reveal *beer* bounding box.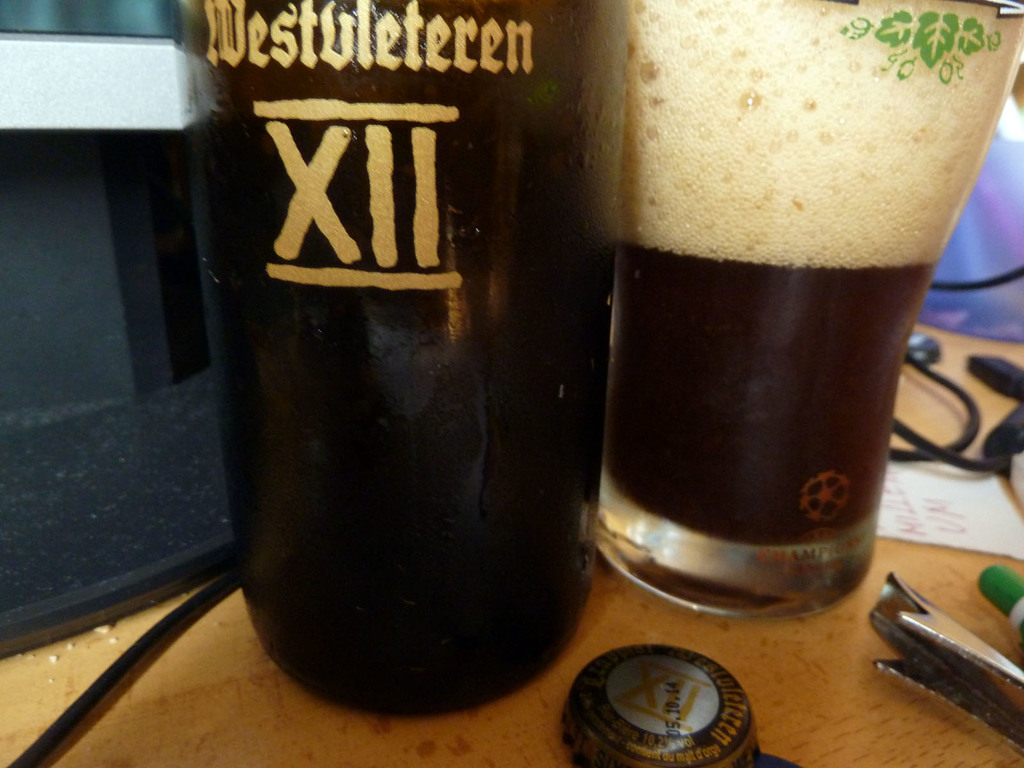
Revealed: [left=190, top=0, right=618, bottom=718].
